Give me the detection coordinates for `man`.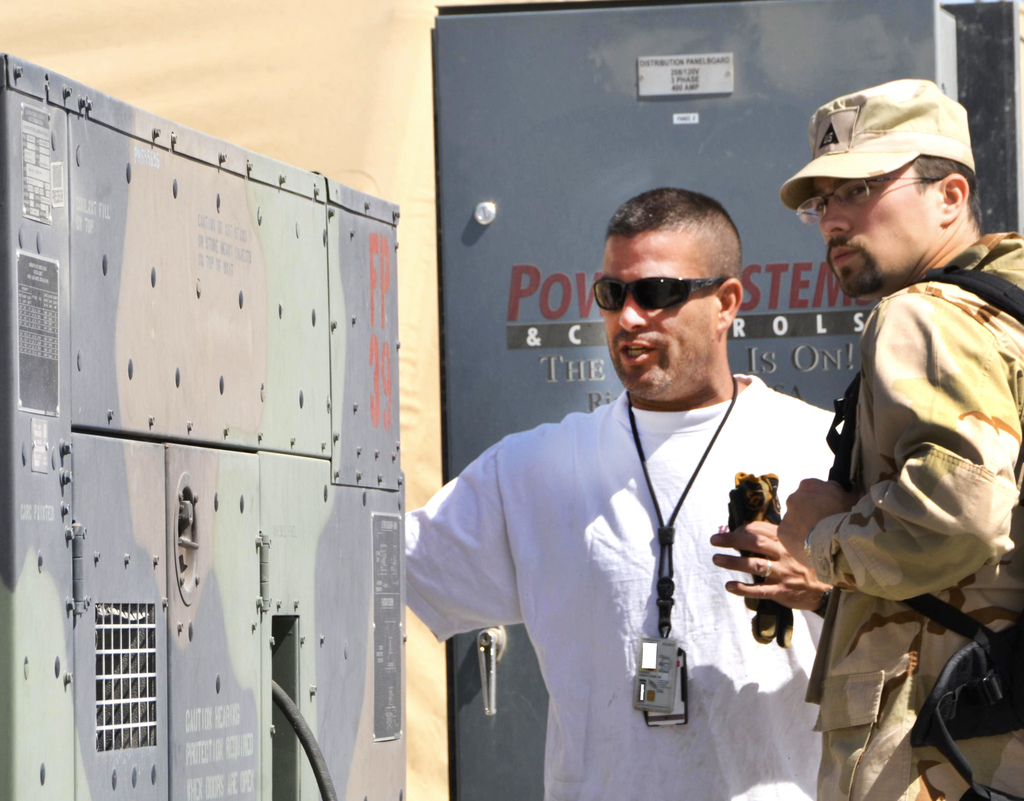
rect(422, 177, 853, 779).
